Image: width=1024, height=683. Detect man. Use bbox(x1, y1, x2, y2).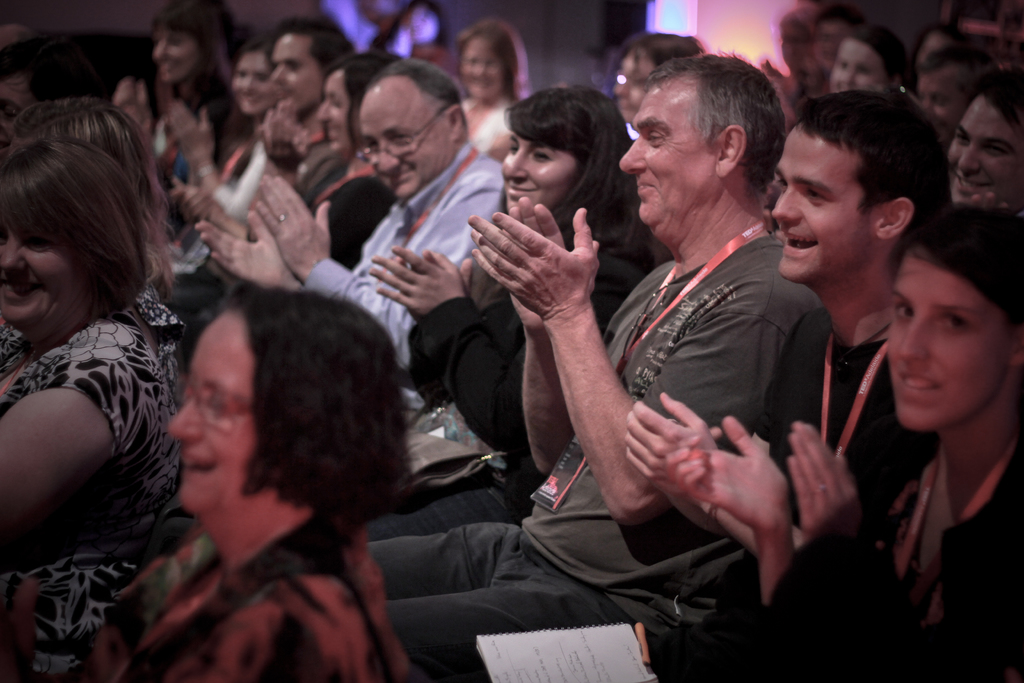
bbox(950, 75, 1023, 226).
